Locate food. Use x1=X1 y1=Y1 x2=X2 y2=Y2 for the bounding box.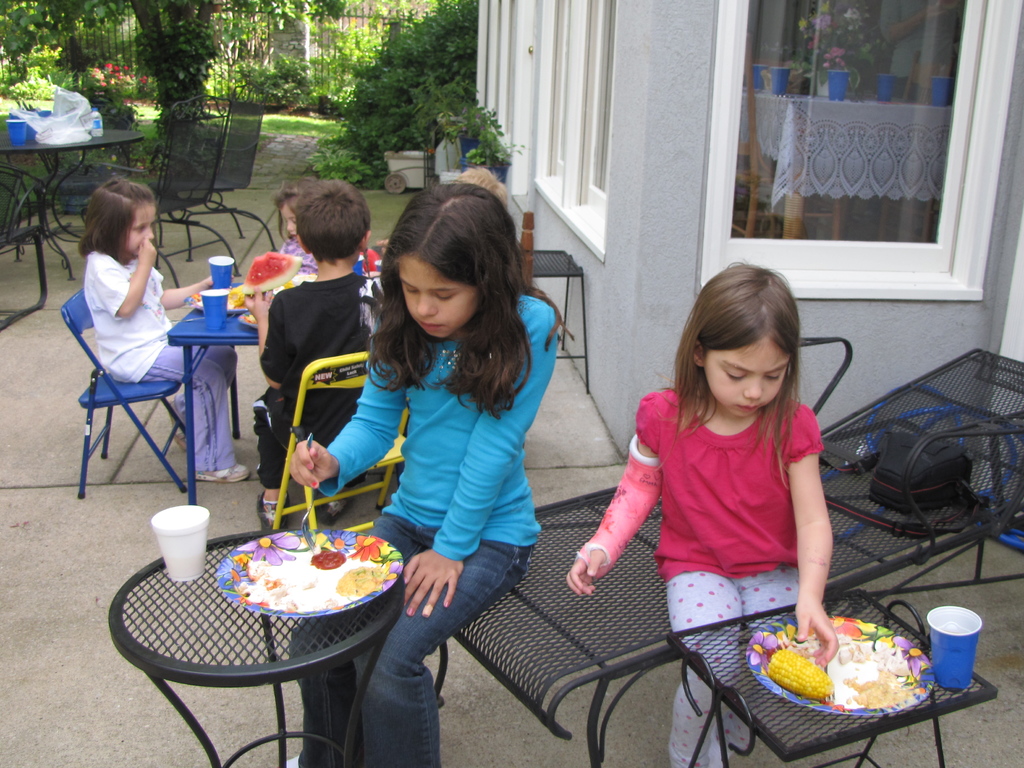
x1=244 y1=549 x2=382 y2=614.
